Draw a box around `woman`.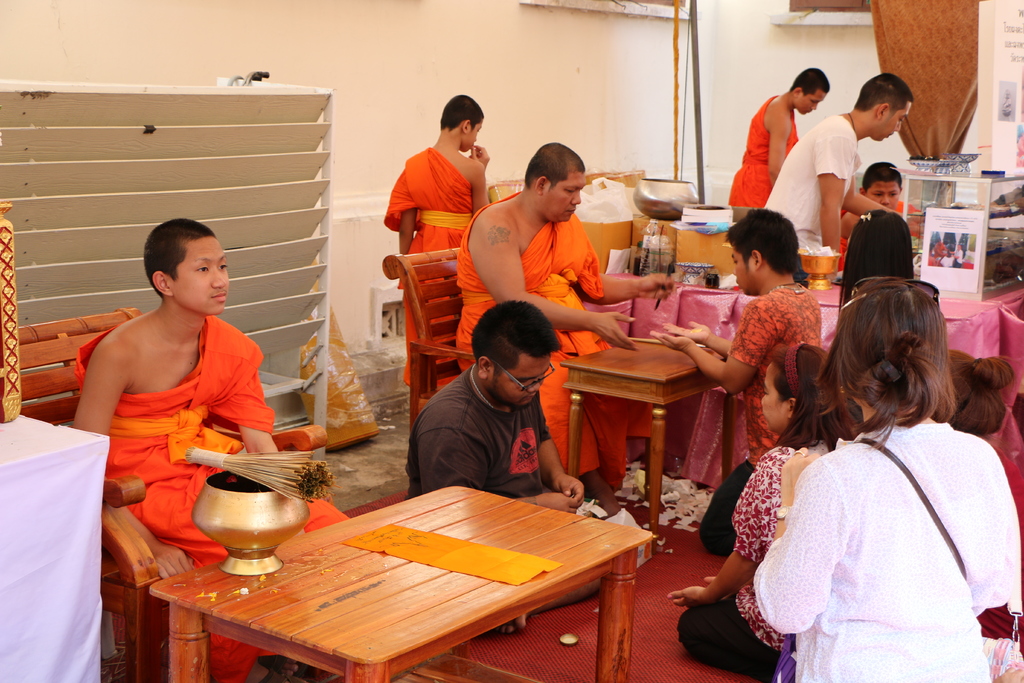
Rect(655, 349, 817, 681).
